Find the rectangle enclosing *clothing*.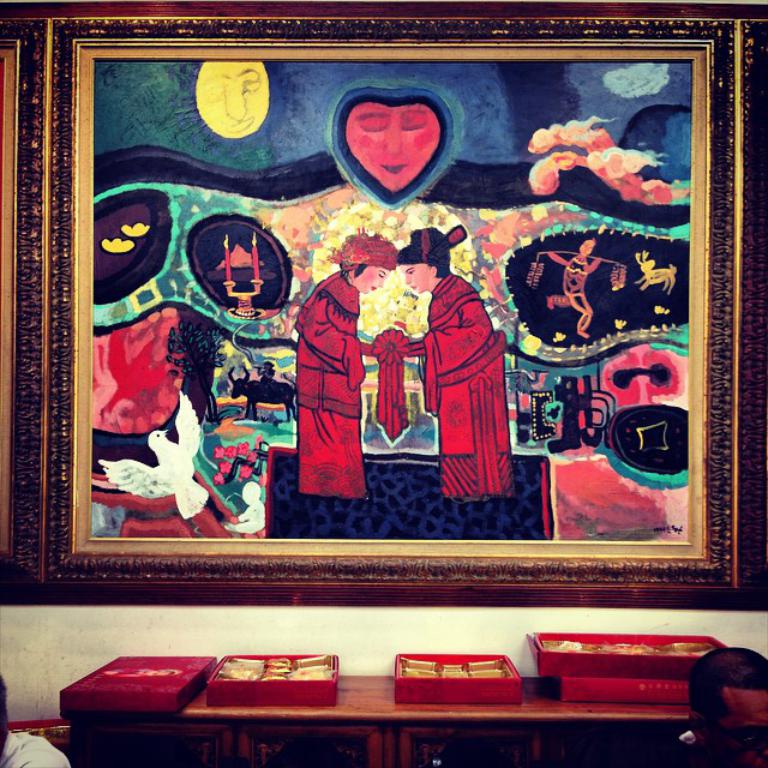
bbox=[287, 270, 376, 508].
